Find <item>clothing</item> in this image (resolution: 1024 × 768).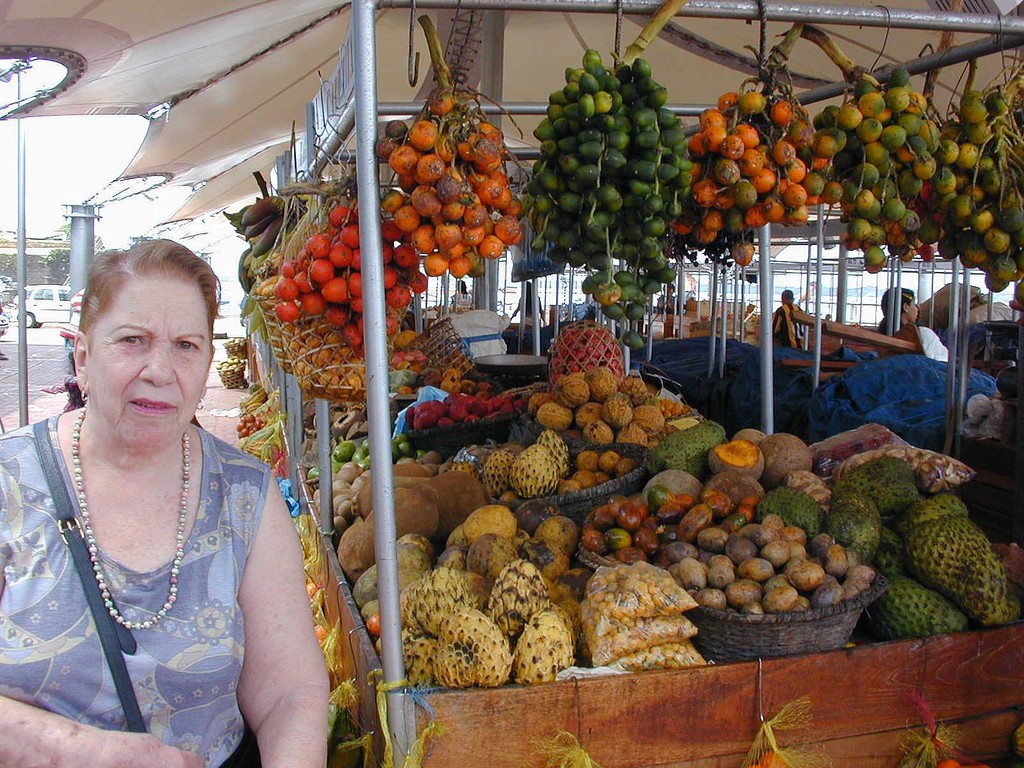
[x1=782, y1=299, x2=808, y2=358].
